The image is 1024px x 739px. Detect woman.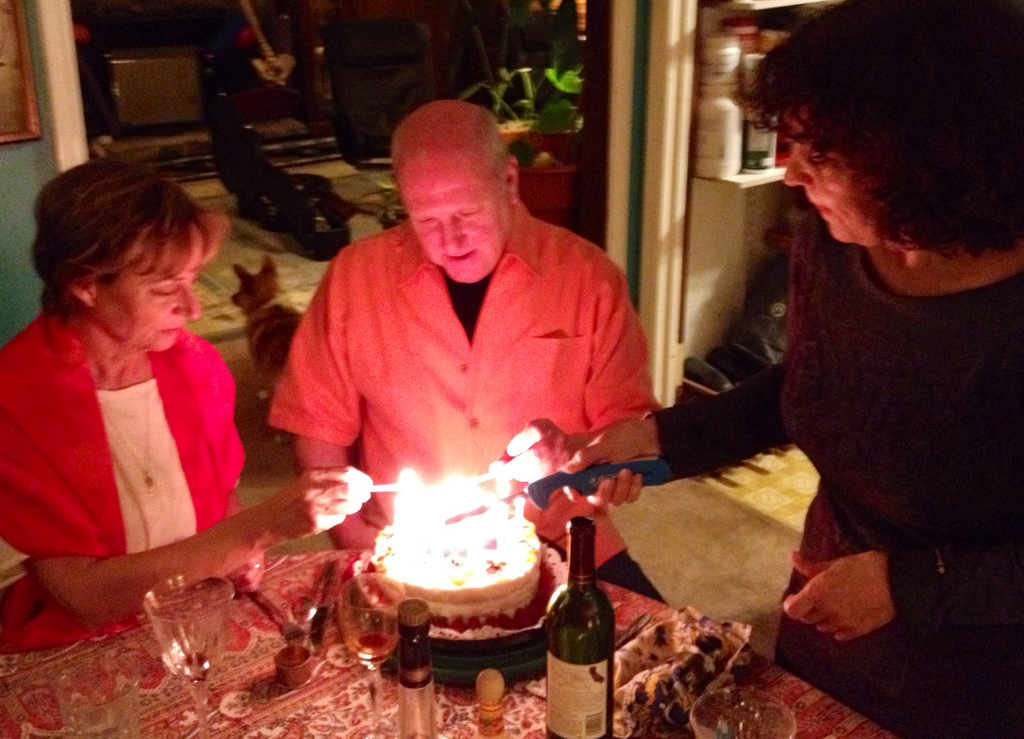
Detection: x1=0, y1=148, x2=278, y2=619.
